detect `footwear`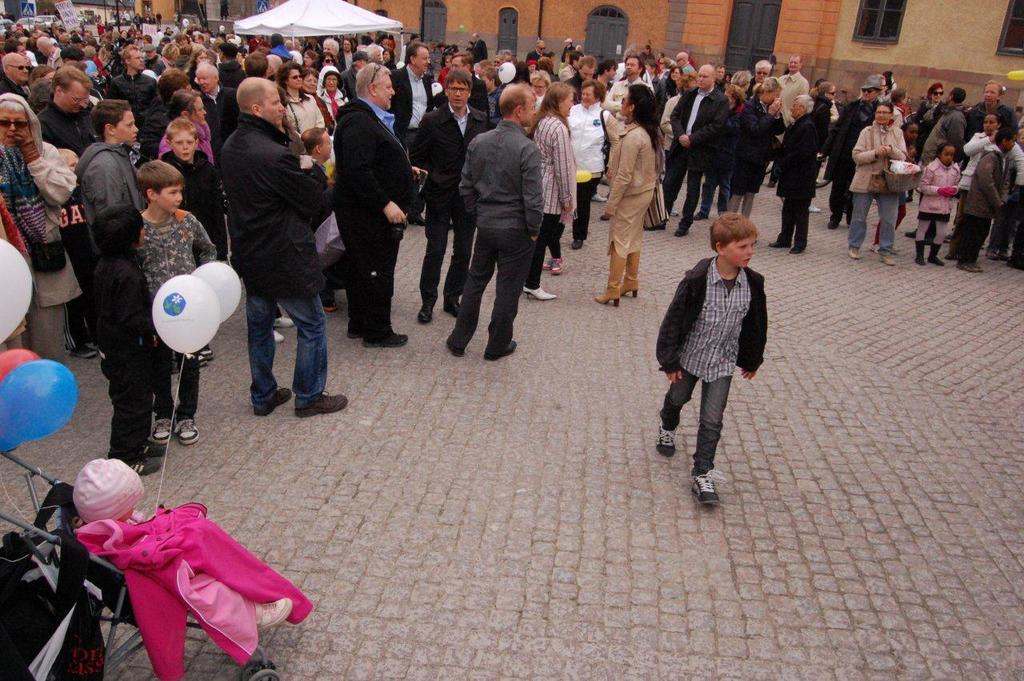
{"left": 847, "top": 244, "right": 871, "bottom": 264}
